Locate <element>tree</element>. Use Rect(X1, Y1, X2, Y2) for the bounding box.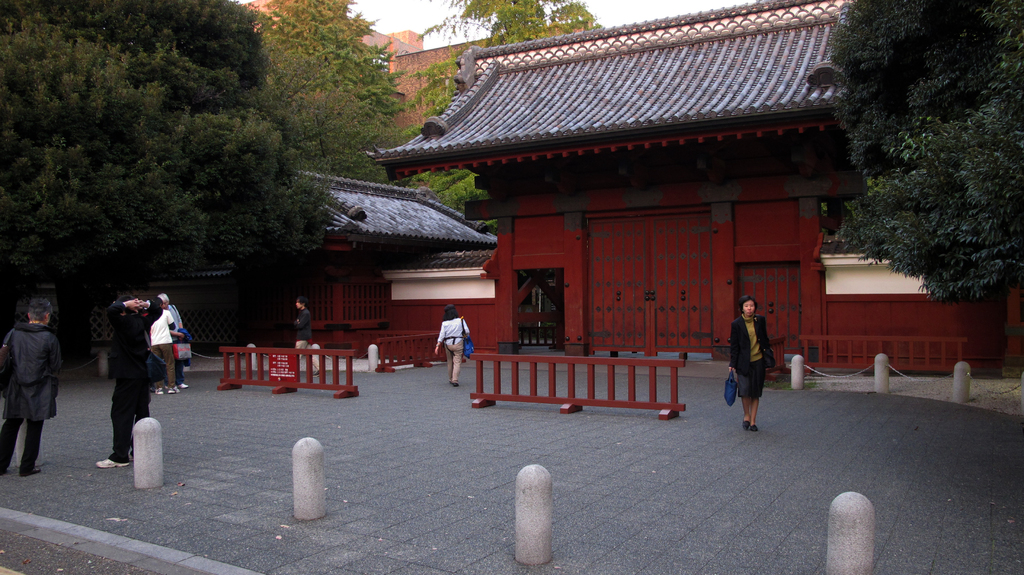
Rect(268, 0, 405, 177).
